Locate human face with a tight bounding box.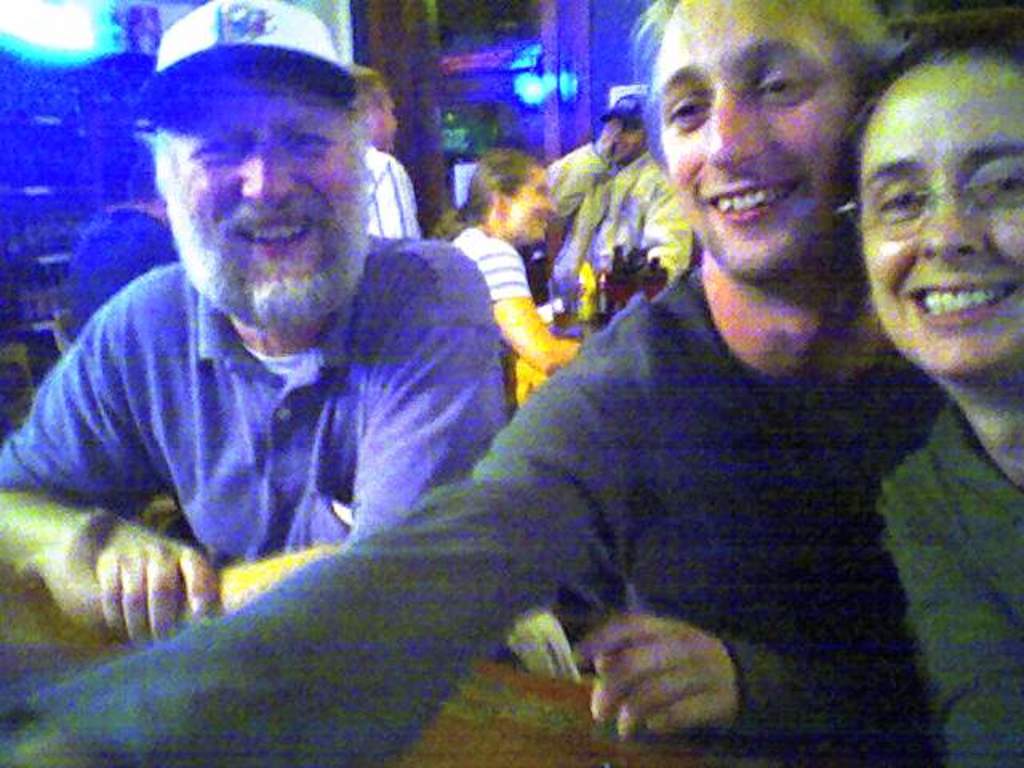
(x1=650, y1=0, x2=859, y2=290).
